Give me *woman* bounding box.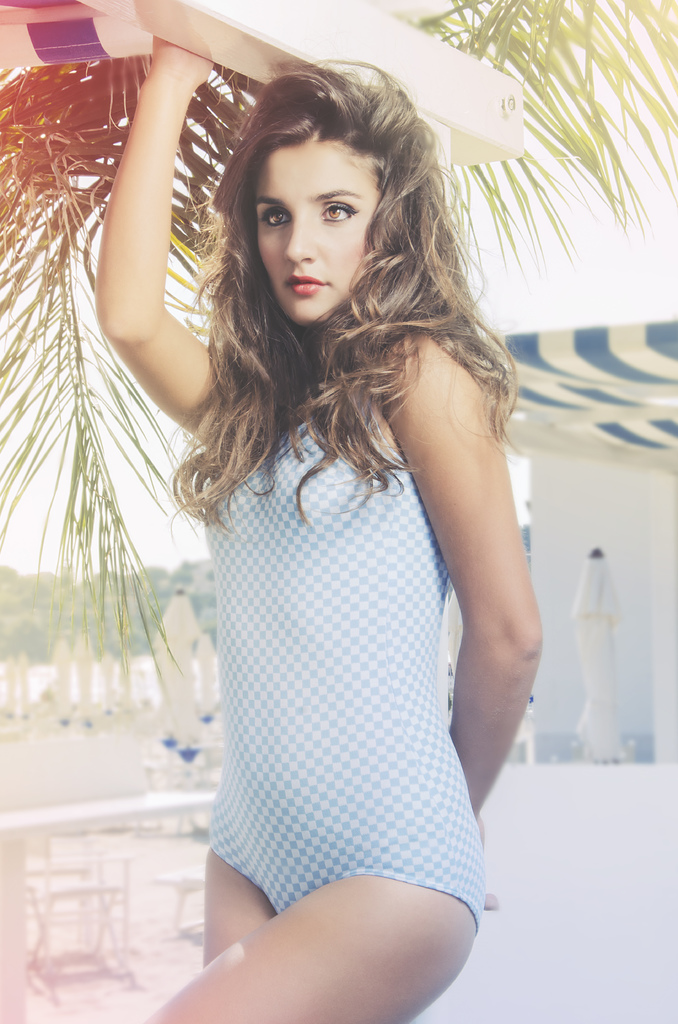
(106, 27, 550, 978).
